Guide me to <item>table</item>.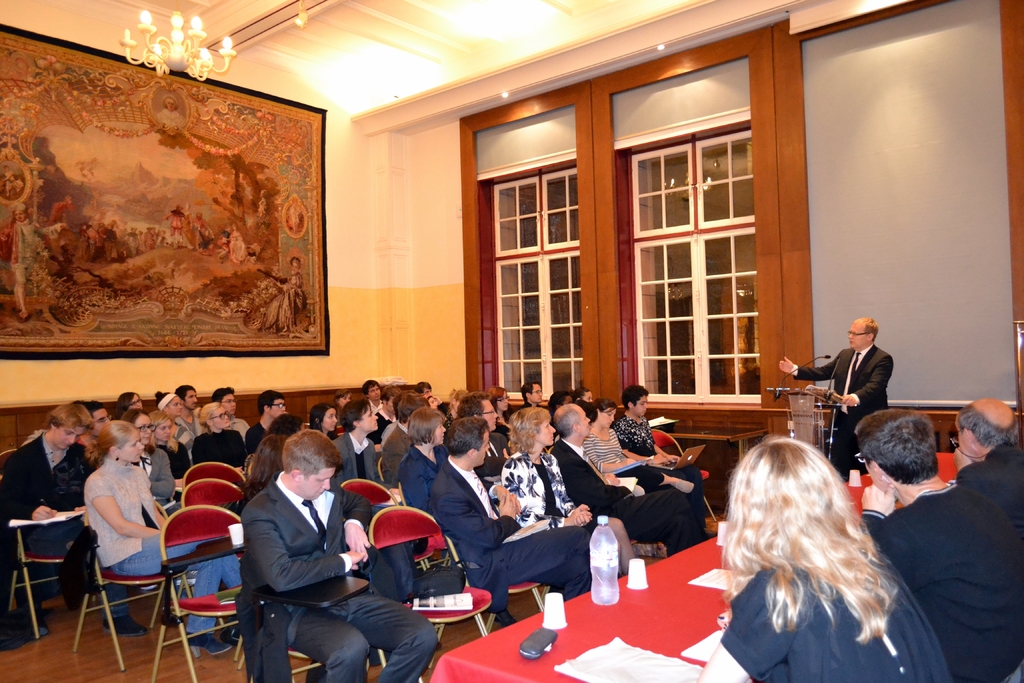
Guidance: <box>428,446,972,682</box>.
